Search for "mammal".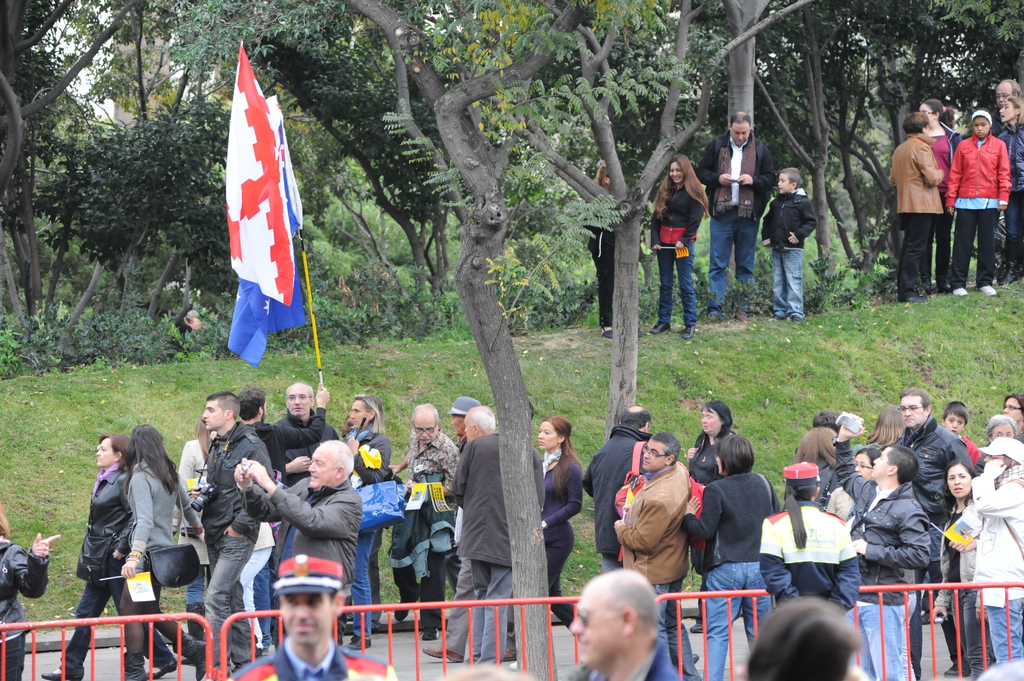
Found at BBox(583, 402, 658, 577).
